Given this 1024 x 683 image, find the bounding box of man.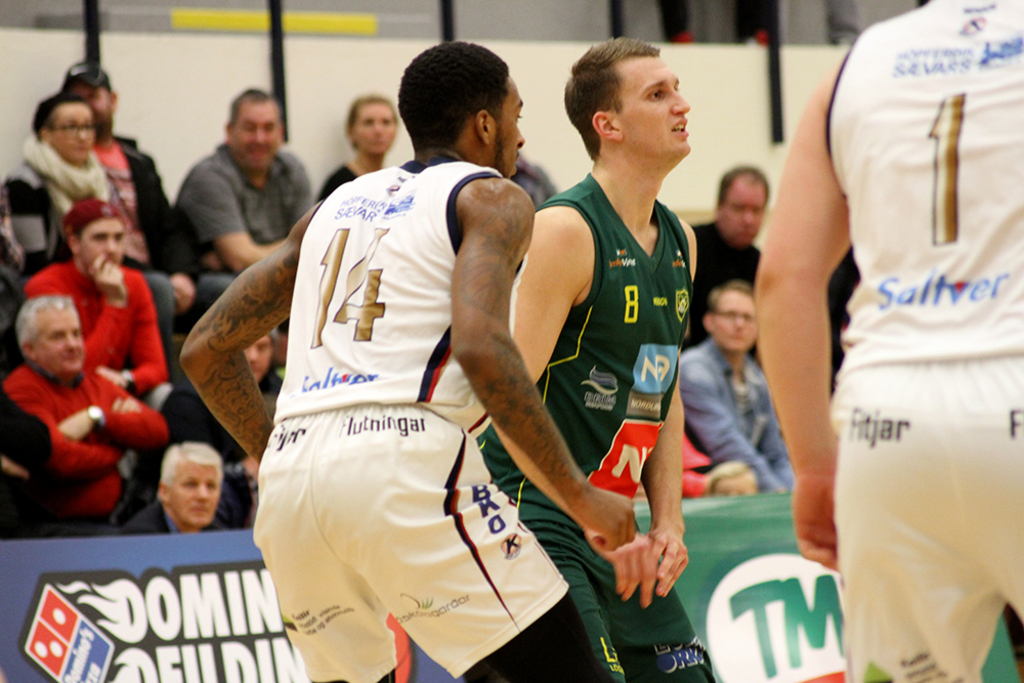
<box>684,160,779,347</box>.
